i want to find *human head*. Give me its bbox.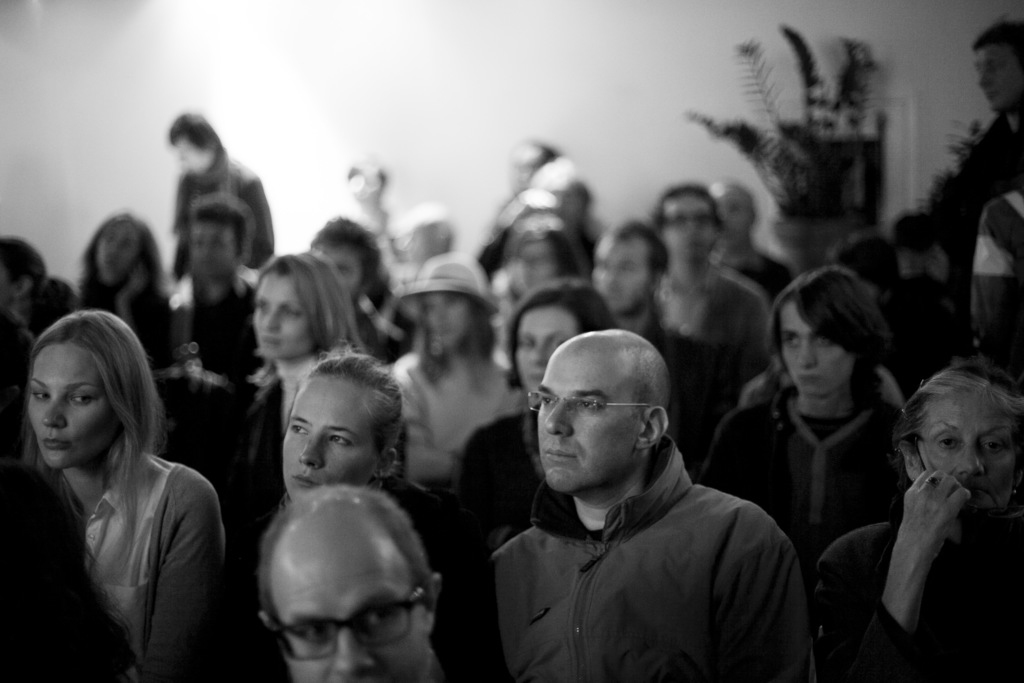
pyautogui.locateOnScreen(344, 163, 387, 208).
